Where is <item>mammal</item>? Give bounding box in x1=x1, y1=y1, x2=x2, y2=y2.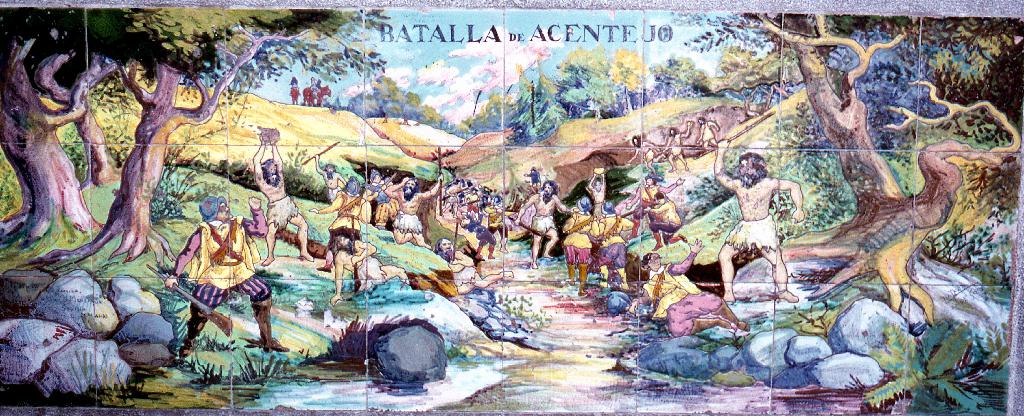
x1=721, y1=157, x2=807, y2=299.
